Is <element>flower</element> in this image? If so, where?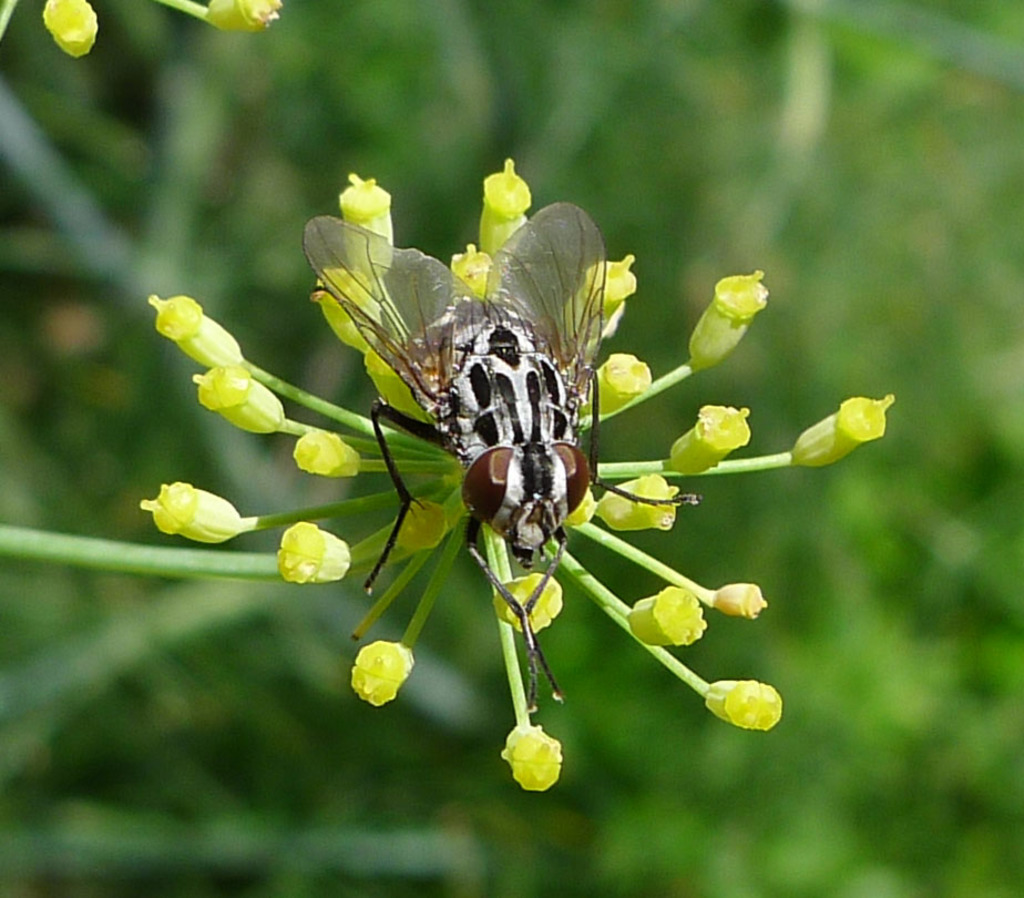
Yes, at (703, 678, 788, 729).
